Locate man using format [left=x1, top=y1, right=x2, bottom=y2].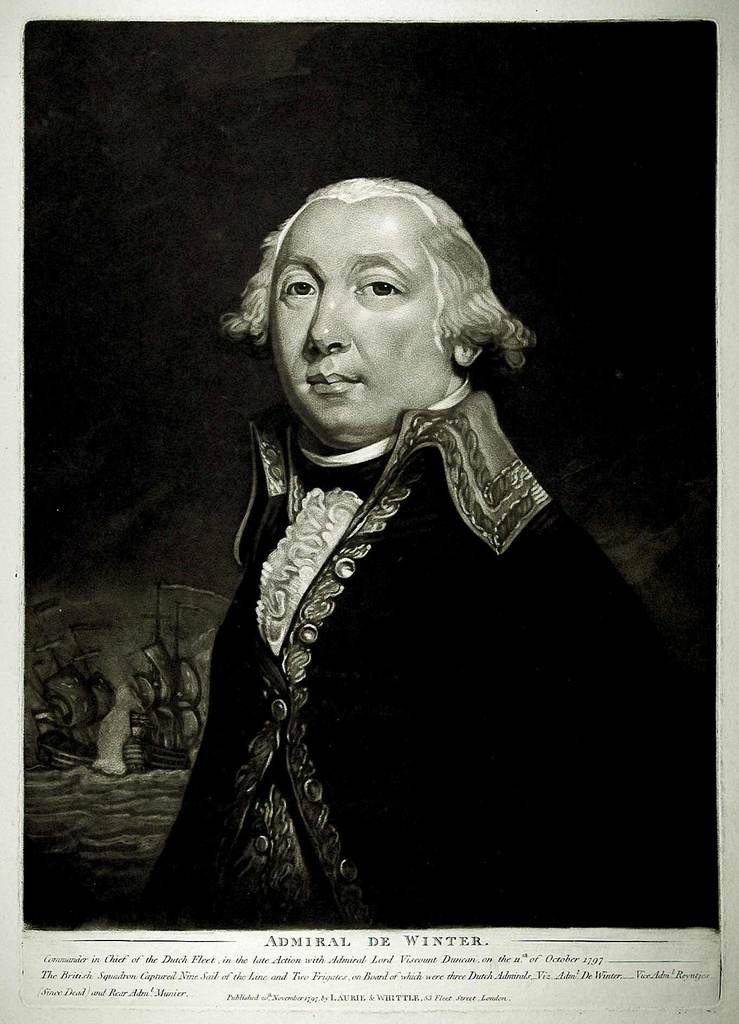
[left=149, top=175, right=650, bottom=924].
